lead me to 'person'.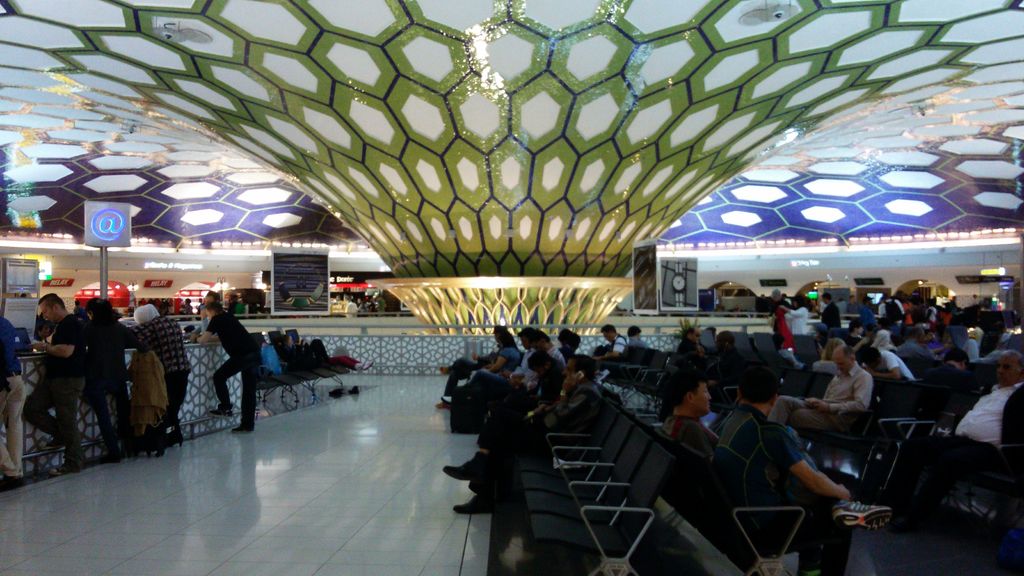
Lead to box(881, 353, 1023, 523).
